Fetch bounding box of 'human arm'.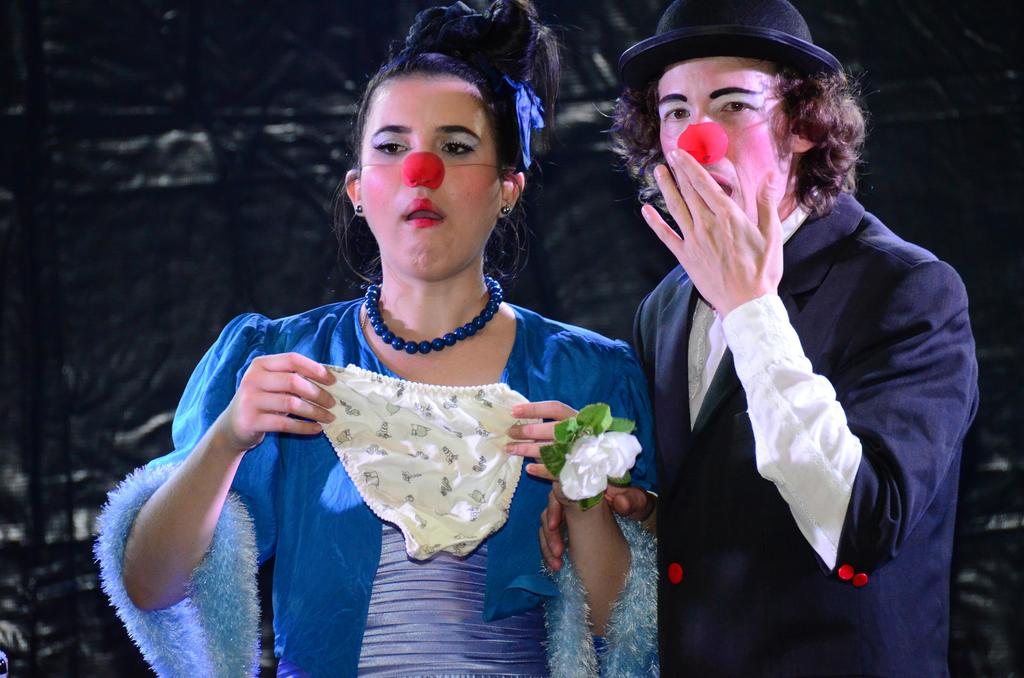
Bbox: left=636, top=145, right=977, bottom=588.
